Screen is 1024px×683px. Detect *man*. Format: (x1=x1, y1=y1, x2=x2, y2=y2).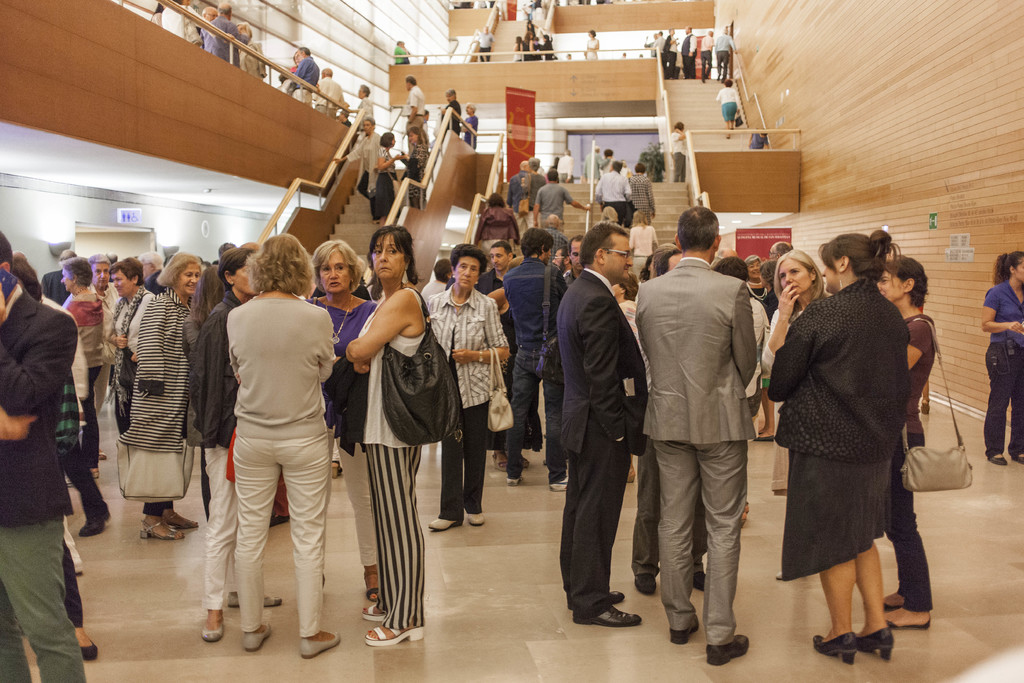
(x1=288, y1=46, x2=320, y2=105).
